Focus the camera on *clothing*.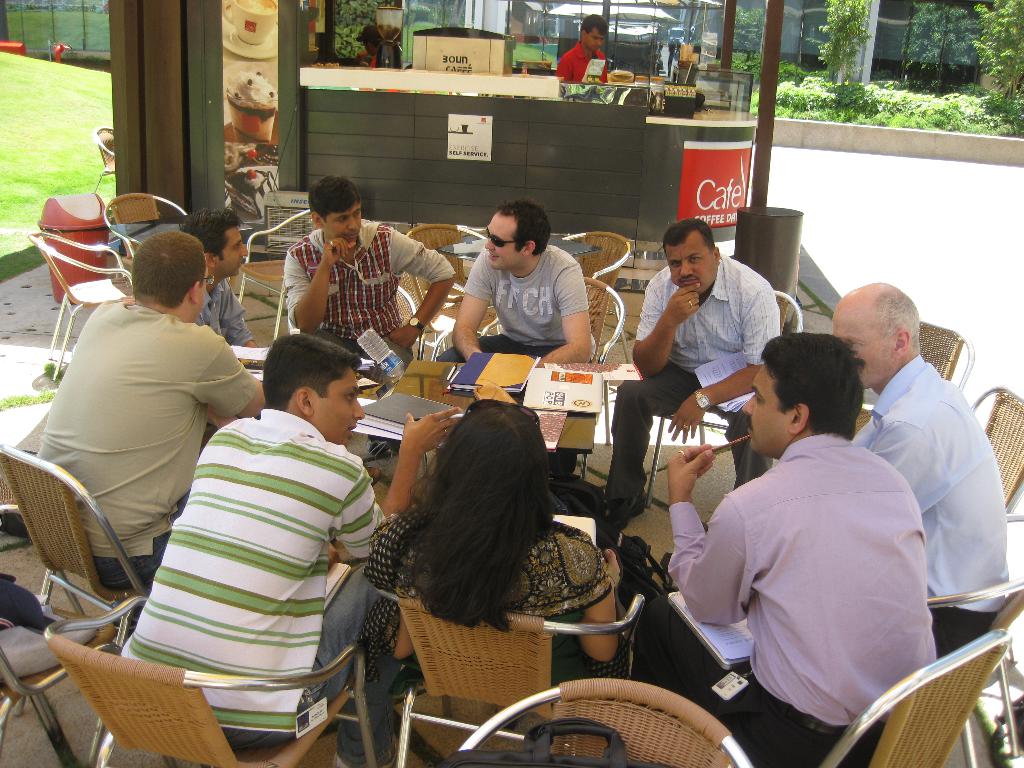
Focus region: 275,209,453,394.
